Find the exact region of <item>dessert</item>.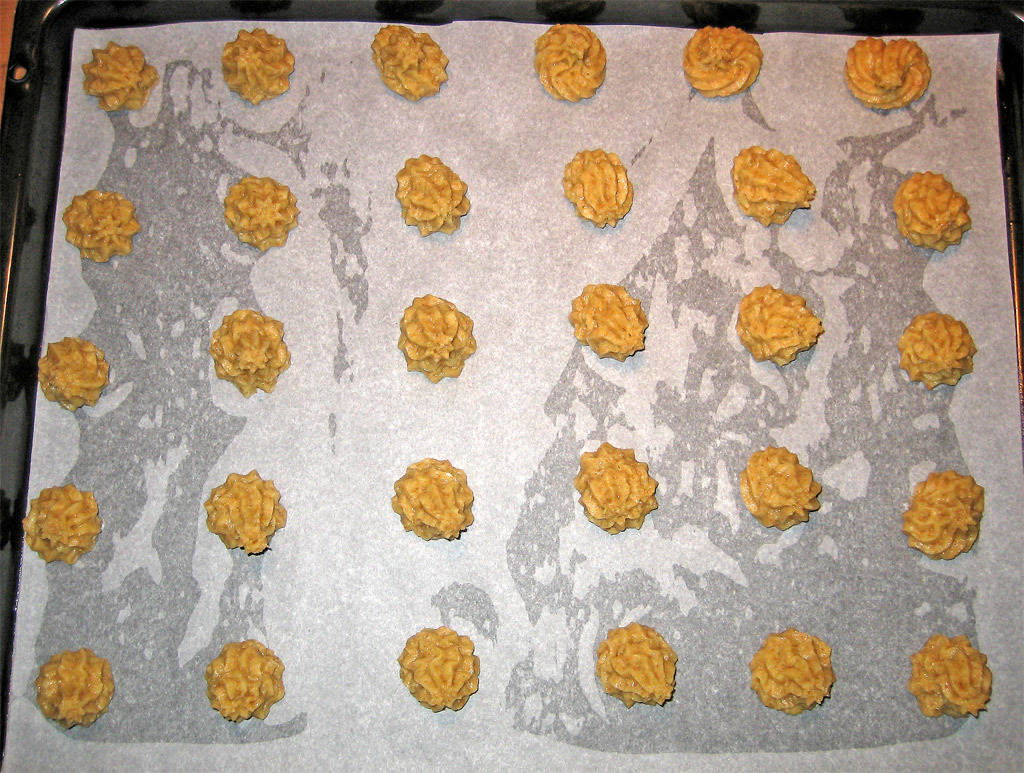
Exact region: bbox(83, 40, 158, 117).
